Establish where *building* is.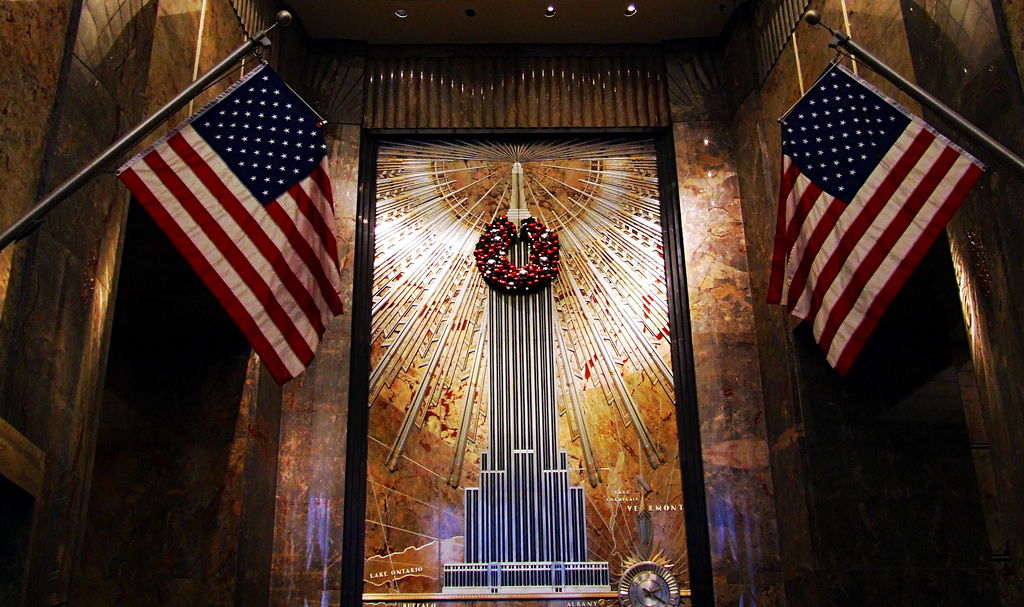
Established at 0,1,1023,605.
